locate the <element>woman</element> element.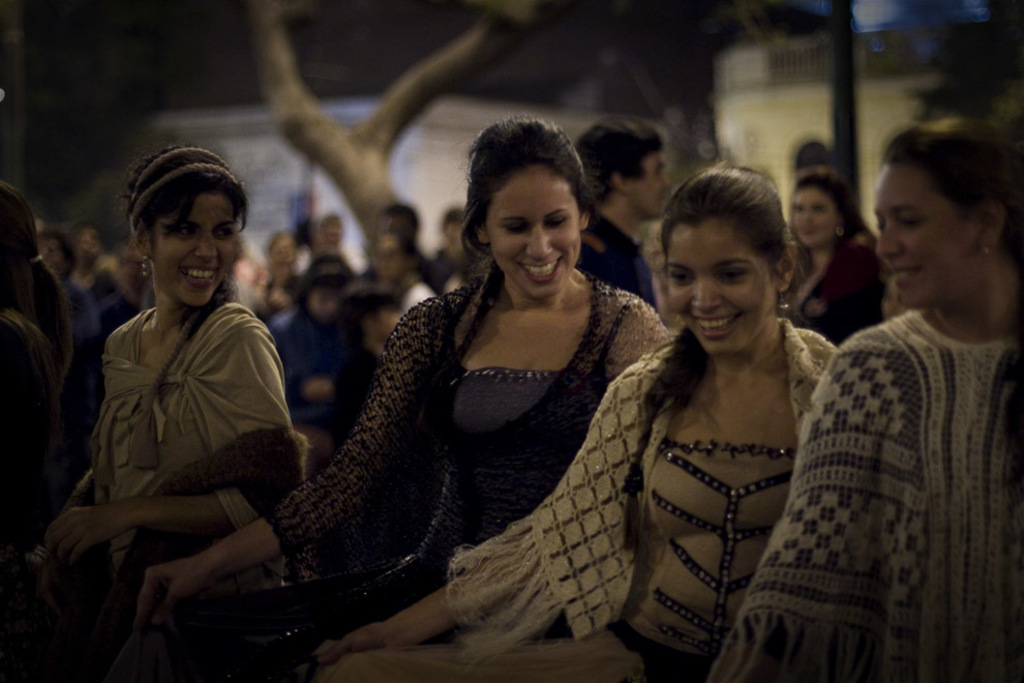
Element bbox: region(42, 146, 334, 682).
